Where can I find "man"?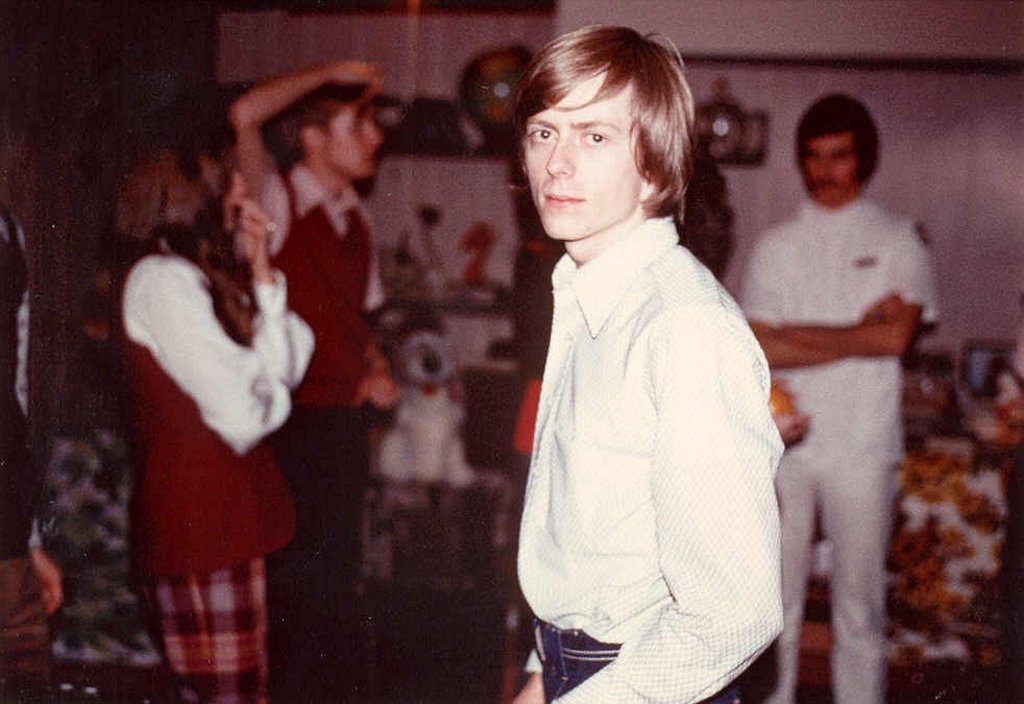
You can find it at (x1=750, y1=90, x2=953, y2=683).
